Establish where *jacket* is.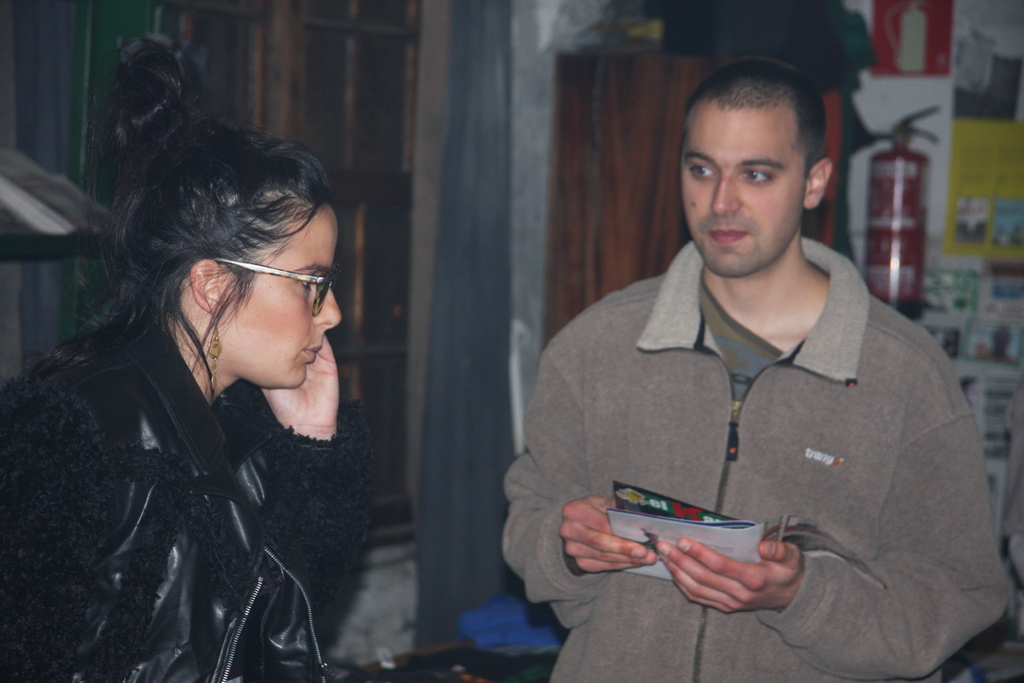
Established at box=[0, 307, 378, 682].
